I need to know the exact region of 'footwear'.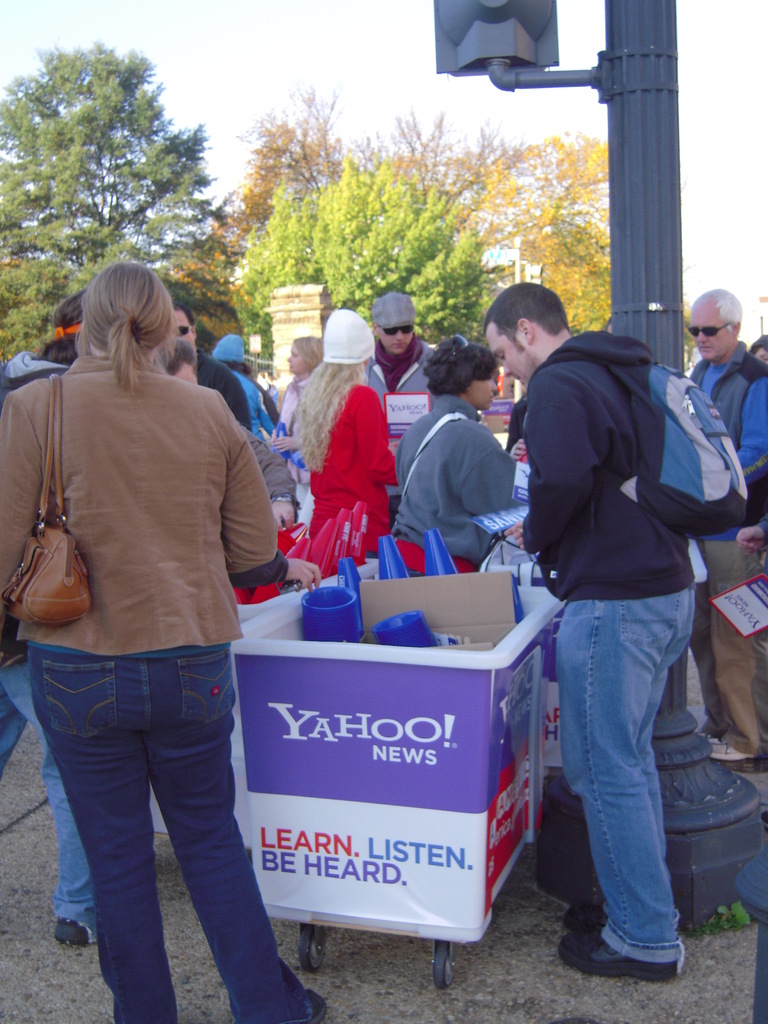
Region: [x1=568, y1=896, x2=689, y2=978].
